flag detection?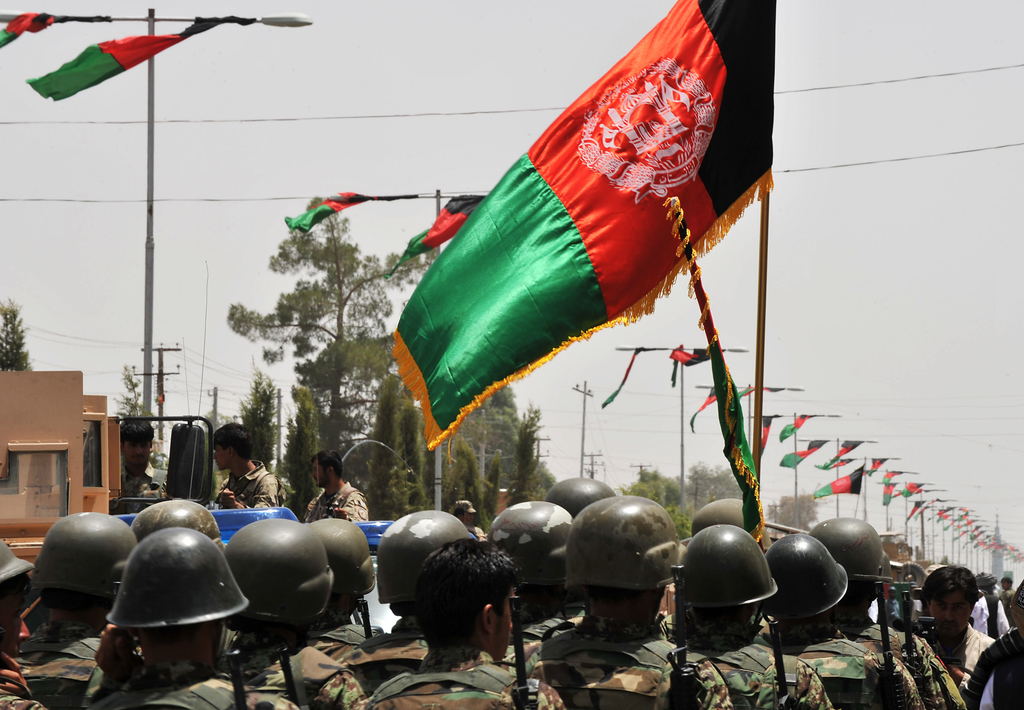
box(385, 0, 712, 471)
